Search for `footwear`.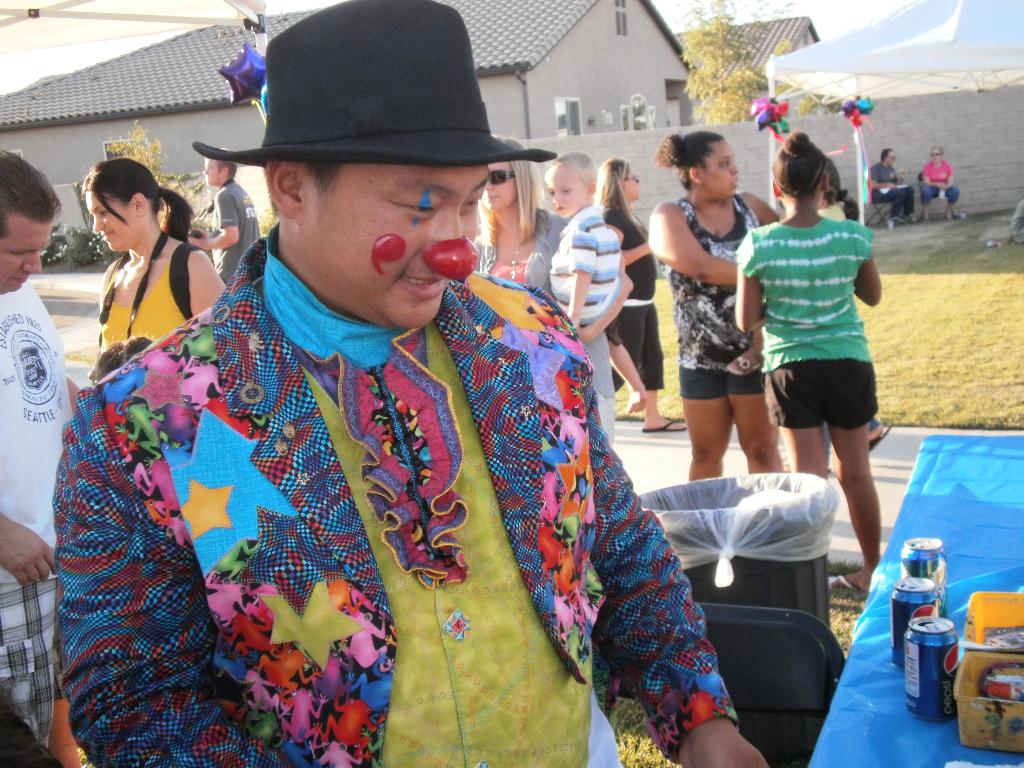
Found at 868,426,890,450.
